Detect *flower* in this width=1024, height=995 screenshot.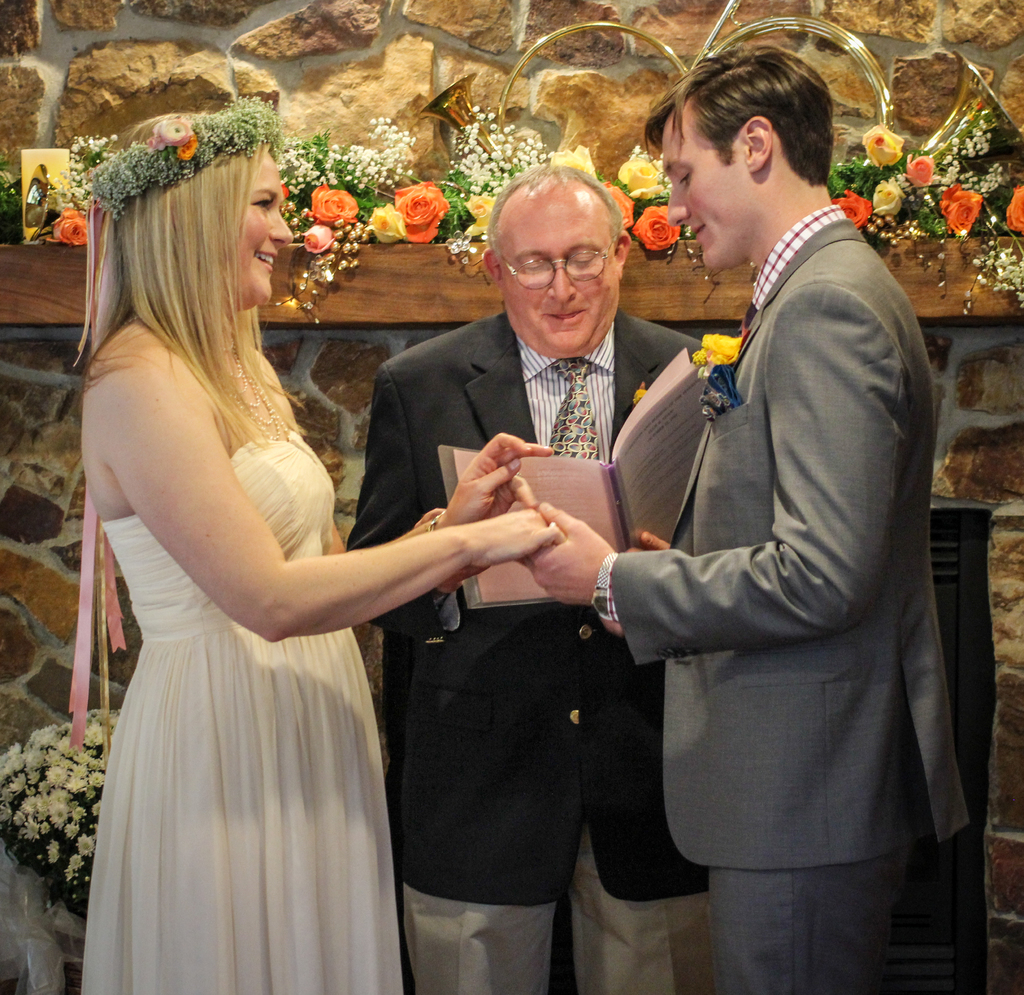
Detection: 56:212:98:249.
